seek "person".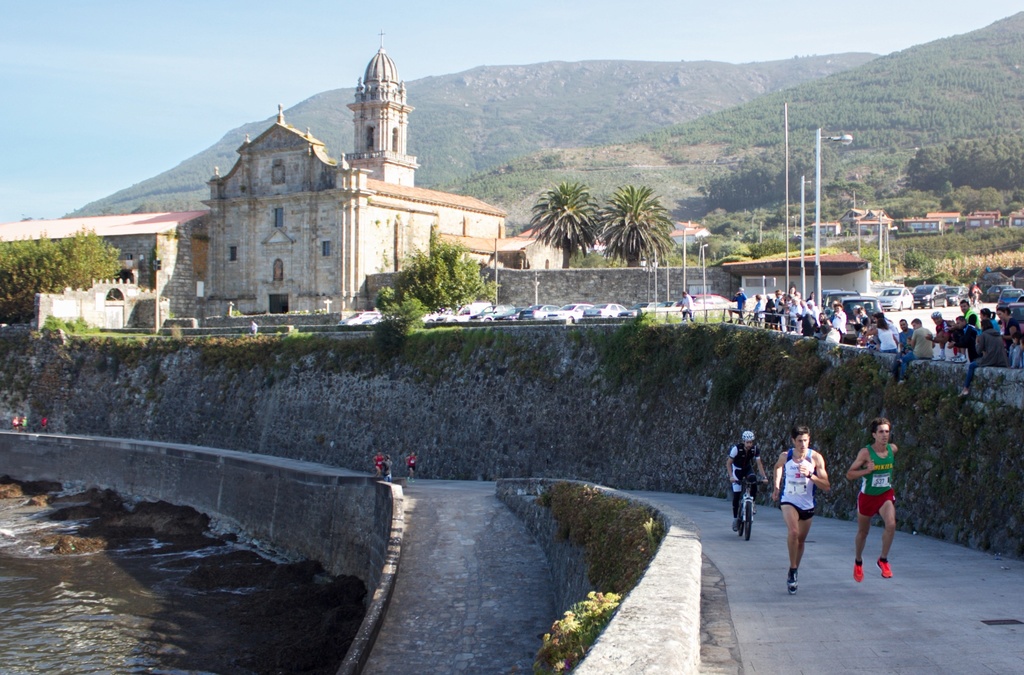
(x1=967, y1=288, x2=979, y2=305).
